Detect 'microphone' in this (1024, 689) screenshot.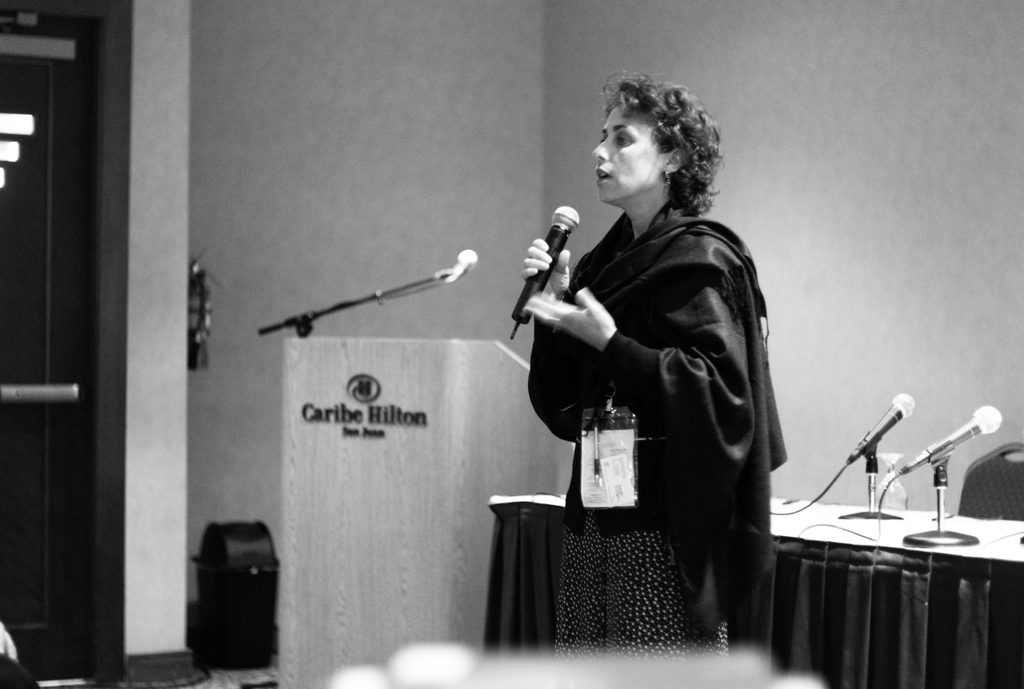
Detection: 514, 207, 592, 304.
